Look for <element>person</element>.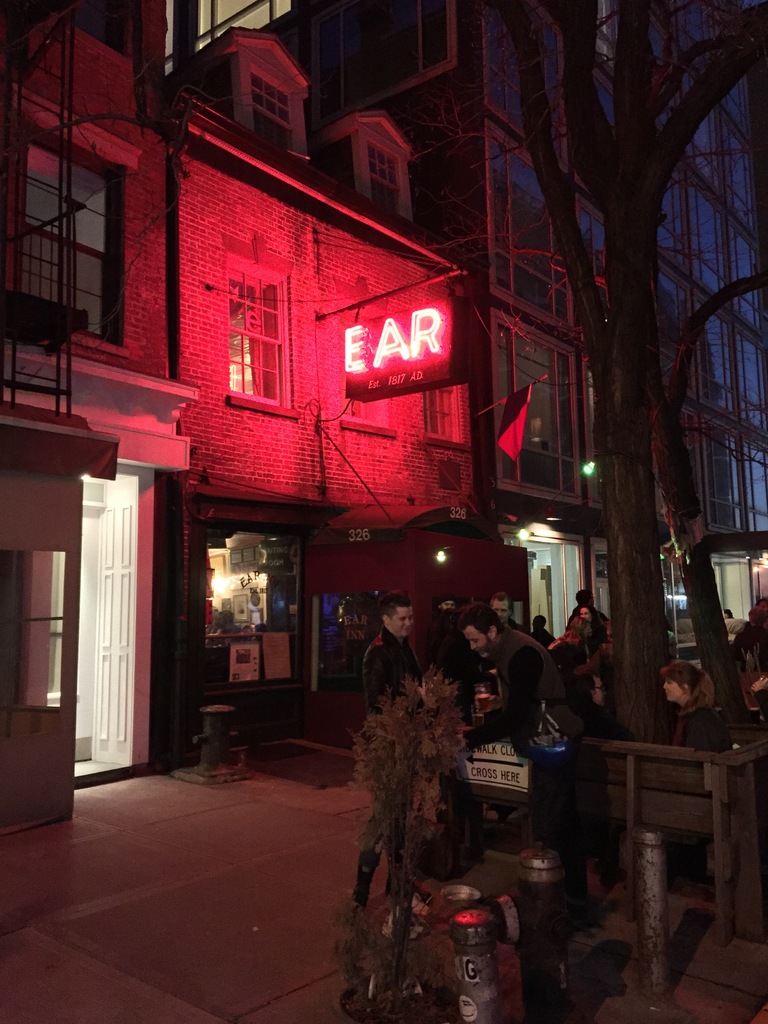
Found: <bbox>571, 593, 613, 652</bbox>.
